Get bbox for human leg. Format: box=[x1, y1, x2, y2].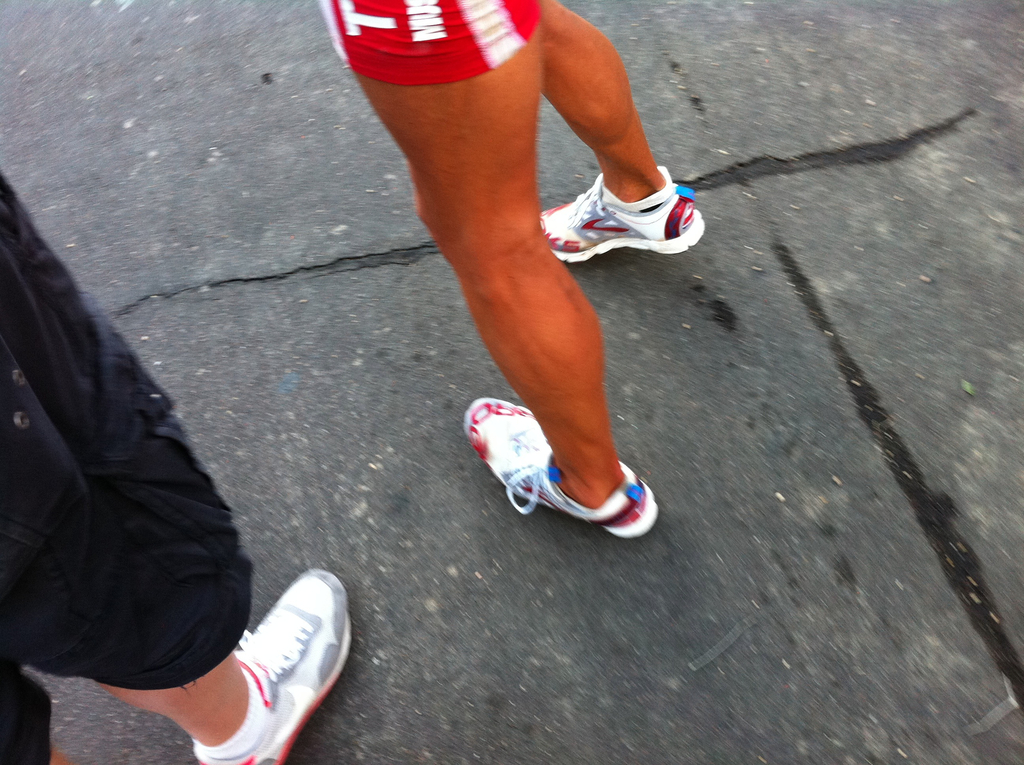
box=[1, 181, 346, 764].
